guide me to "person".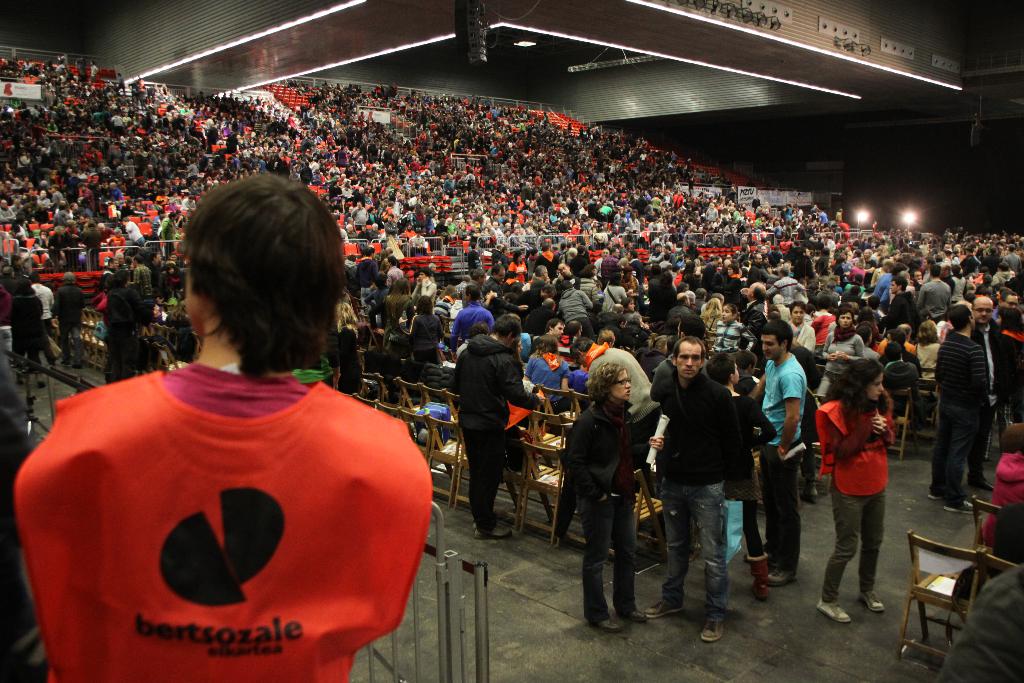
Guidance: (71, 220, 111, 267).
